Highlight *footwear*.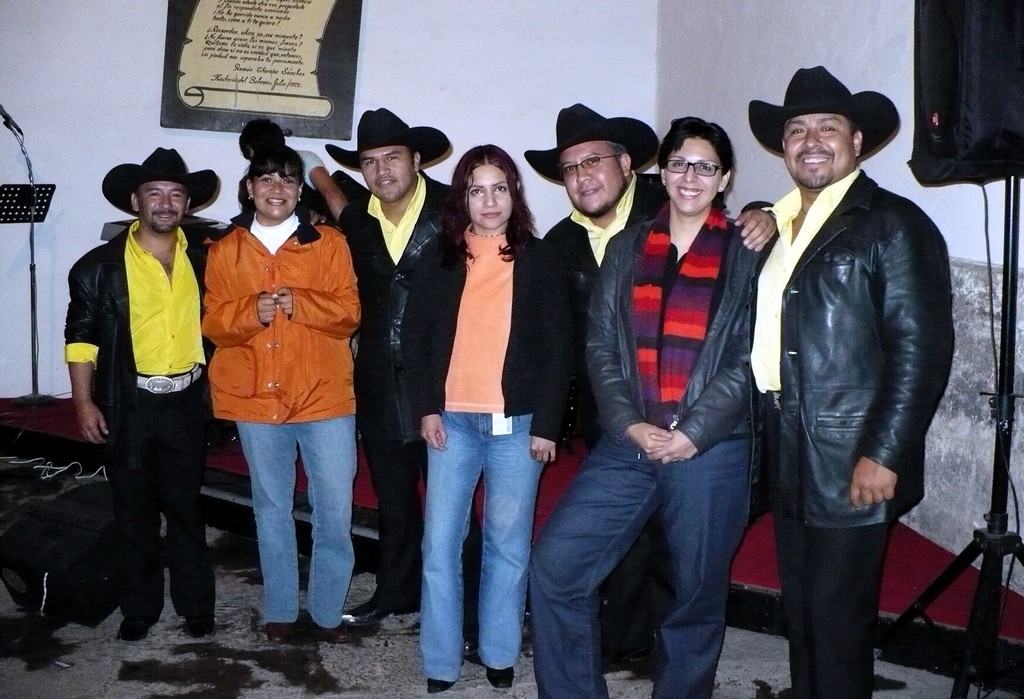
Highlighted region: (left=116, top=616, right=154, bottom=643).
